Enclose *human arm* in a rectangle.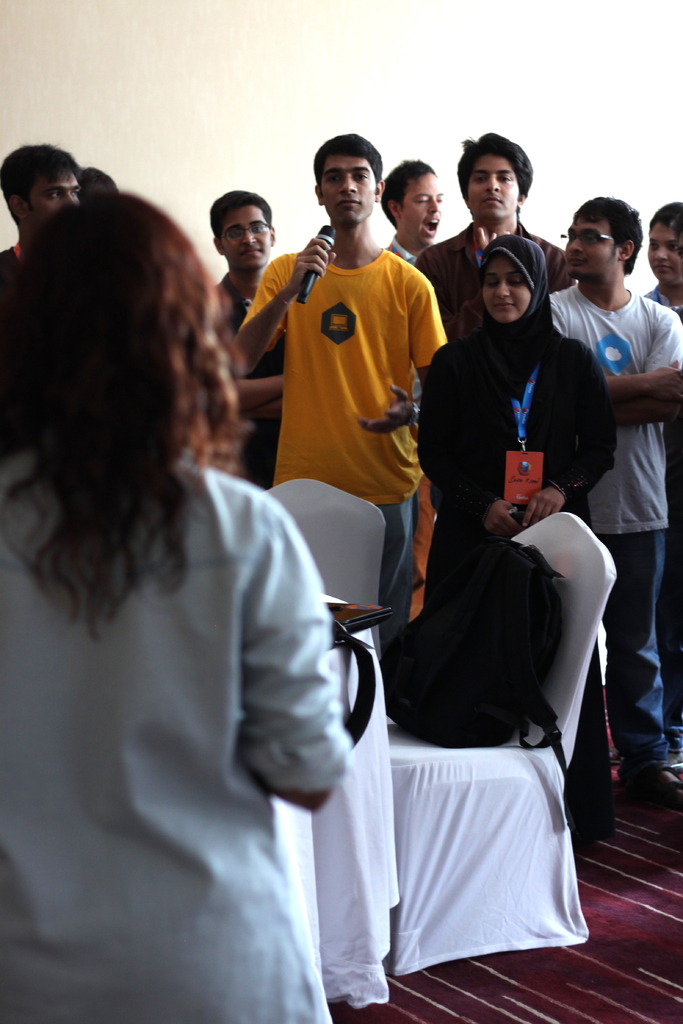
detection(418, 344, 521, 540).
